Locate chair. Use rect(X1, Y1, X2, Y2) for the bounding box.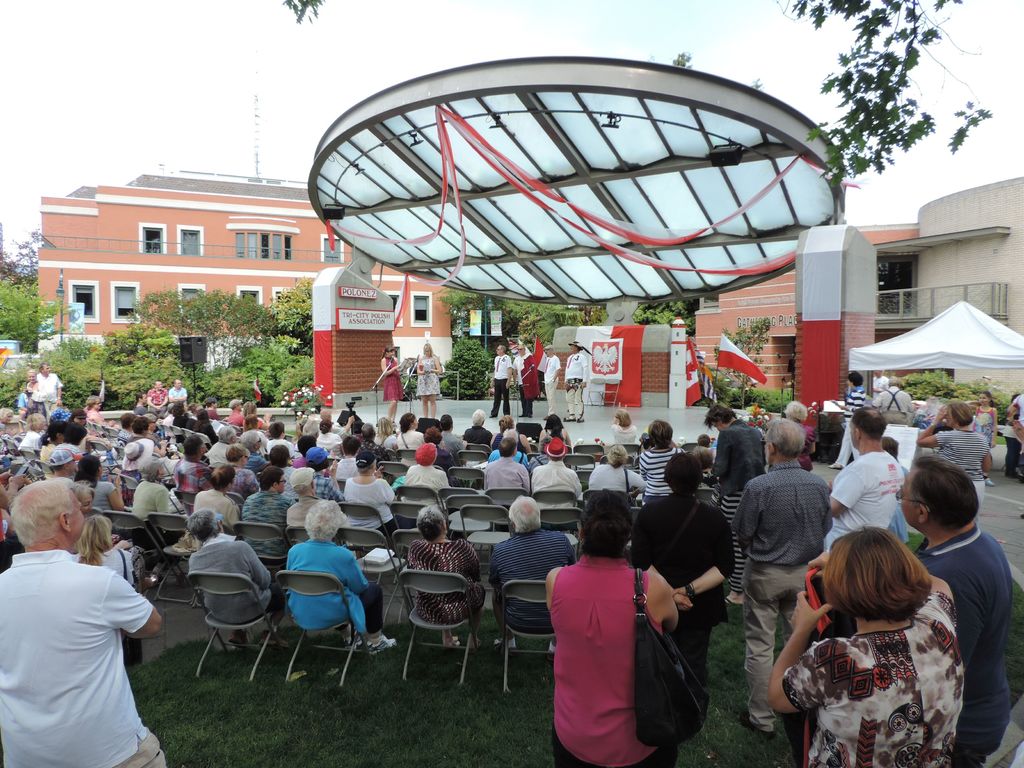
rect(97, 509, 163, 610).
